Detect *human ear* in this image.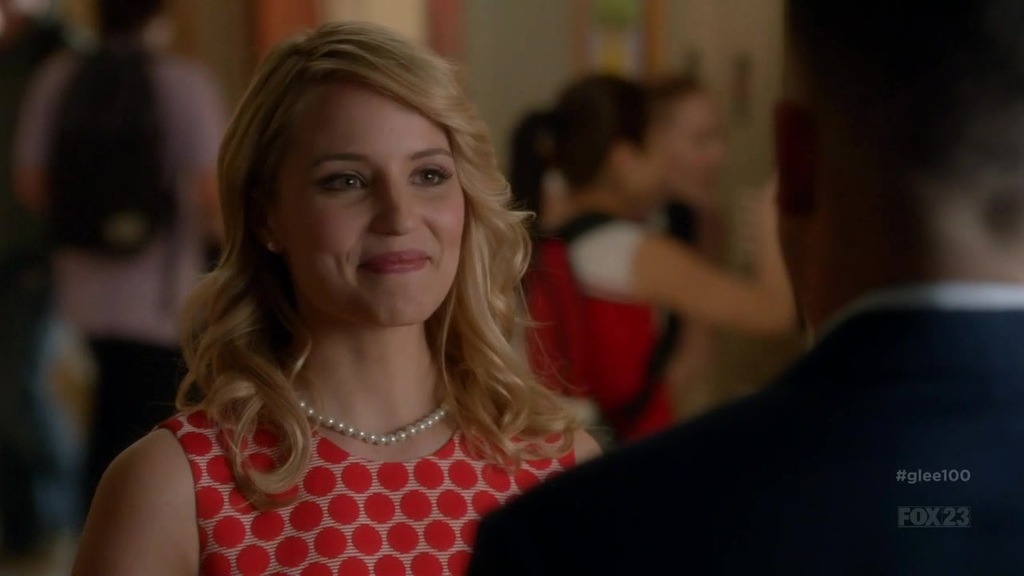
Detection: 262 212 283 250.
